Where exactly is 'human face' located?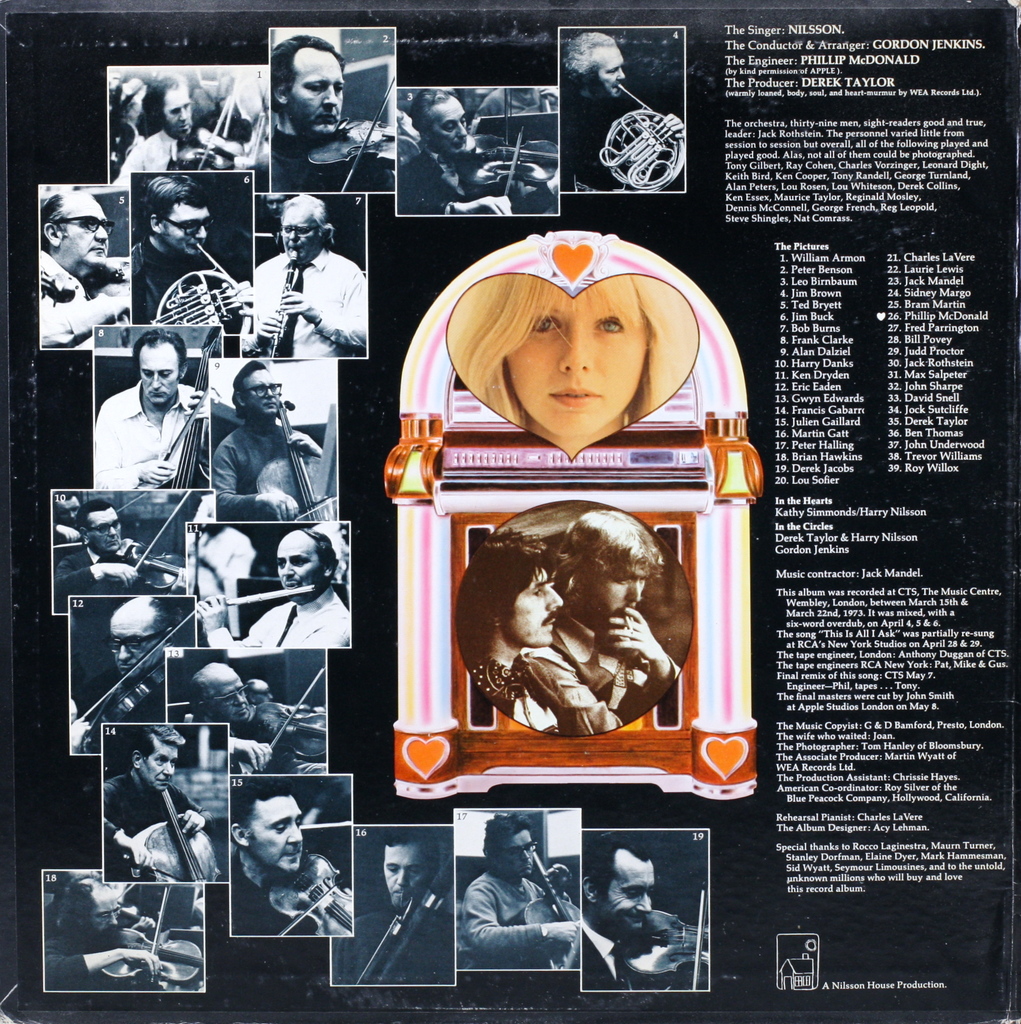
Its bounding box is (x1=504, y1=285, x2=648, y2=438).
